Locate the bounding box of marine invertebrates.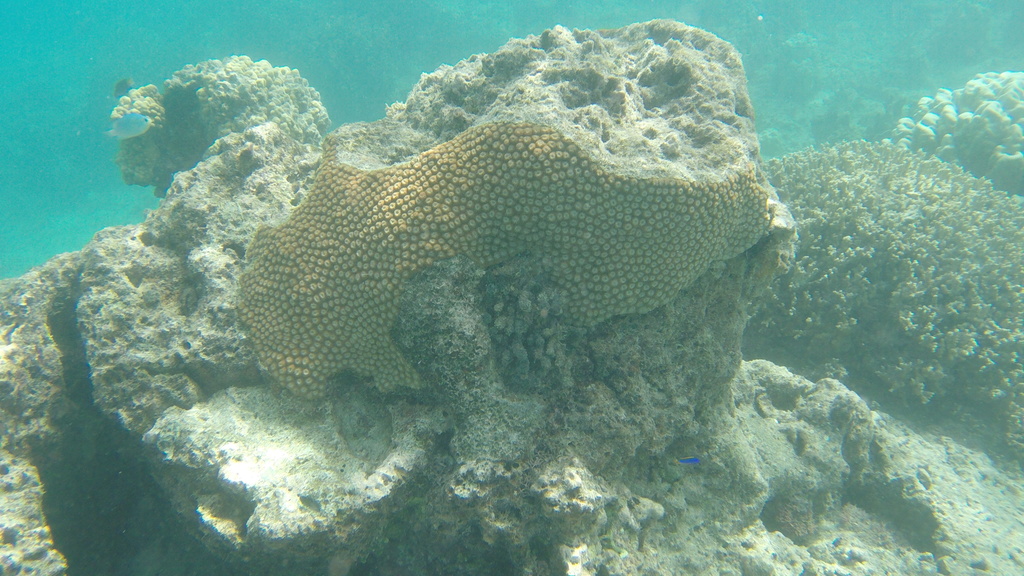
Bounding box: <region>230, 116, 771, 403</region>.
